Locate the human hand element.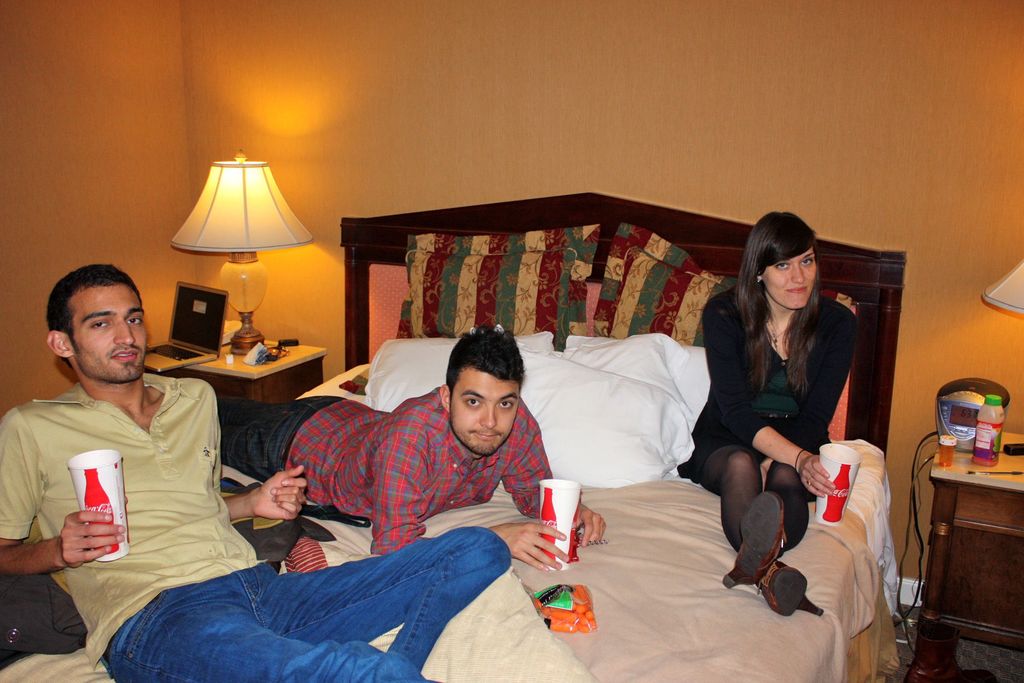
Element bbox: region(799, 457, 837, 498).
